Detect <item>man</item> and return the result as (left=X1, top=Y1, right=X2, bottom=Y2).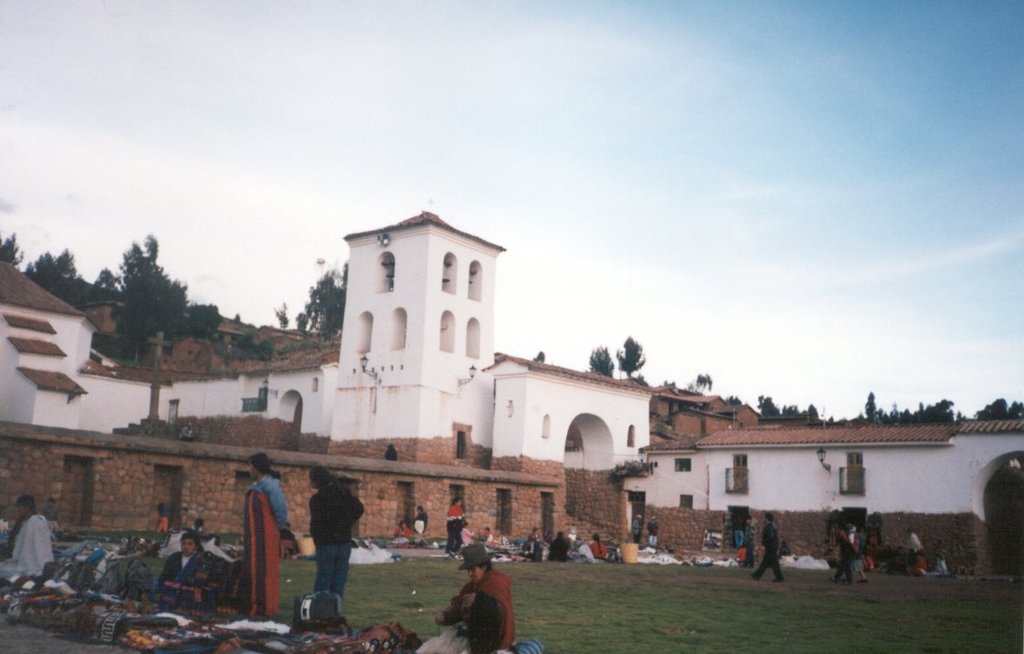
(left=433, top=545, right=517, bottom=653).
